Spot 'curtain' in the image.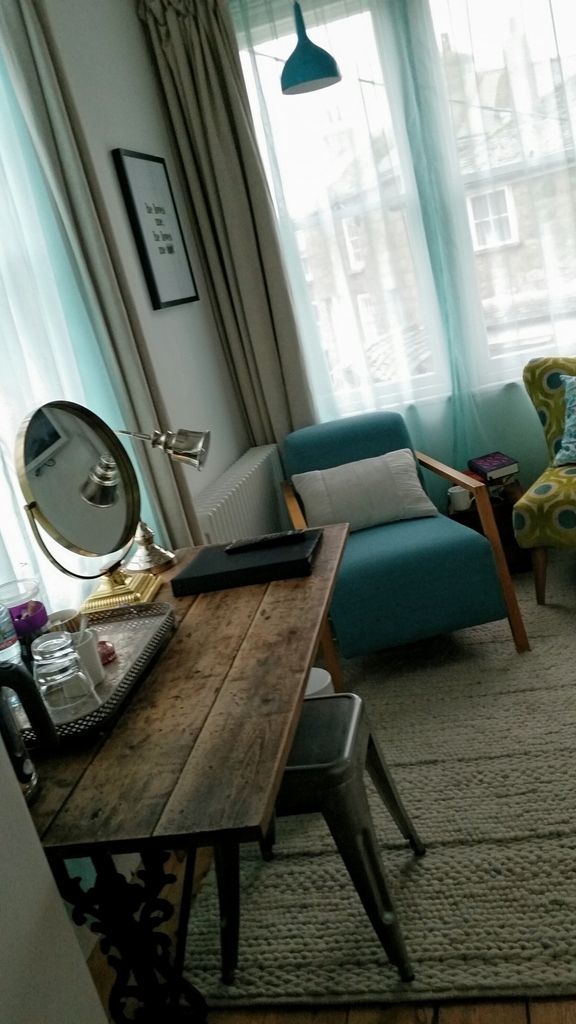
'curtain' found at box=[0, 57, 165, 607].
